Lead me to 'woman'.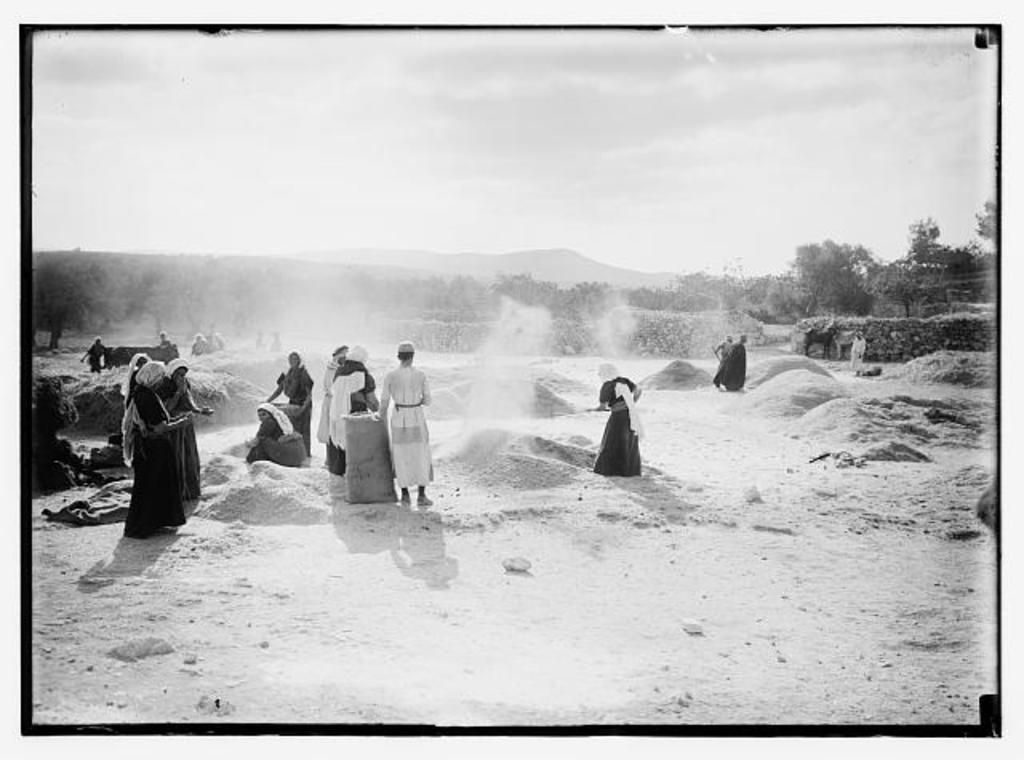
Lead to bbox(592, 365, 654, 486).
